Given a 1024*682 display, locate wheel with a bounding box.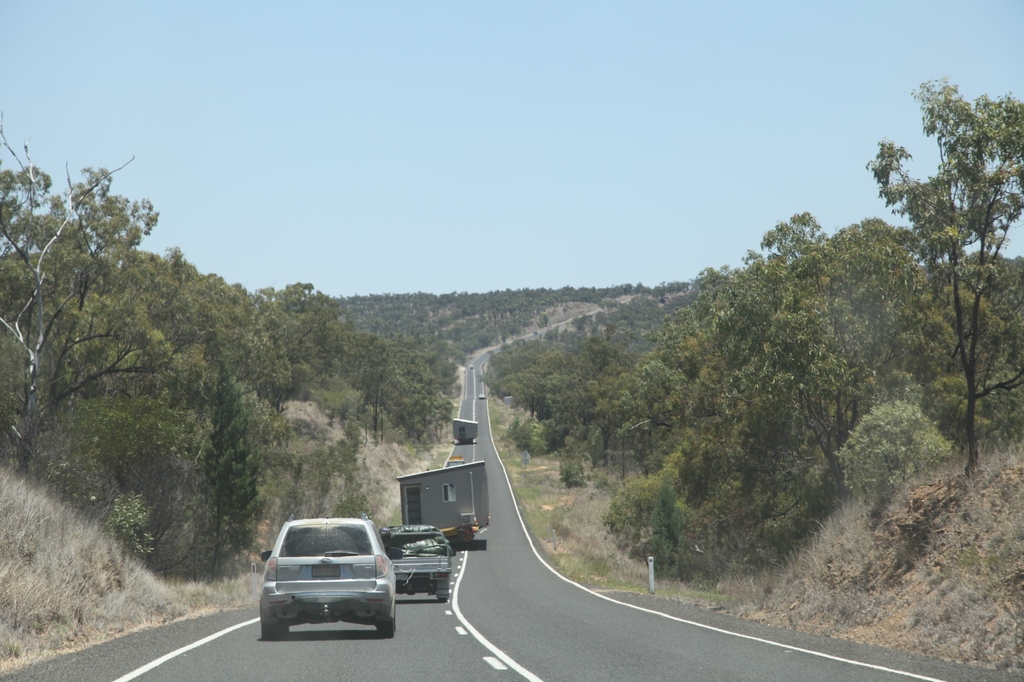
Located: 433:592:445:605.
